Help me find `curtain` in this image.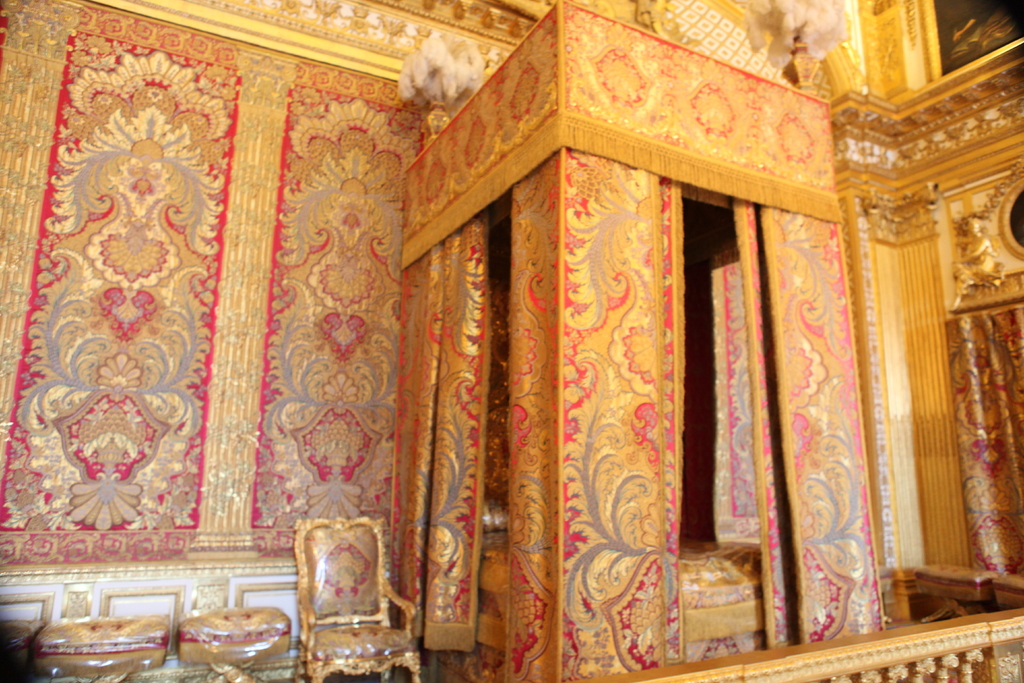
Found it: (938, 304, 1023, 588).
